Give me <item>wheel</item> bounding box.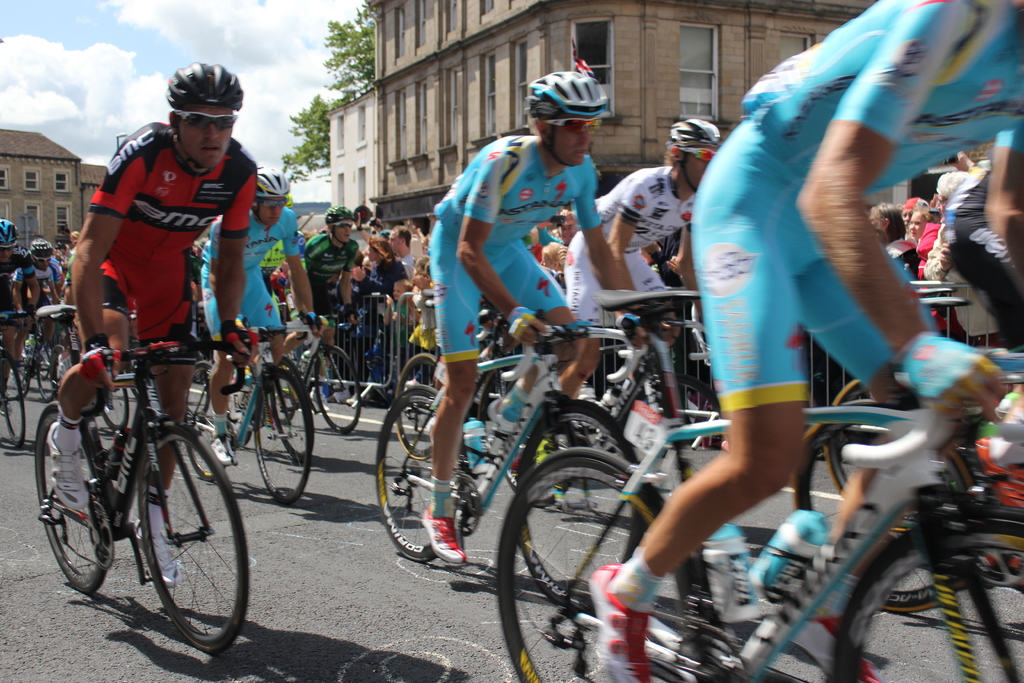
l=0, t=354, r=31, b=404.
